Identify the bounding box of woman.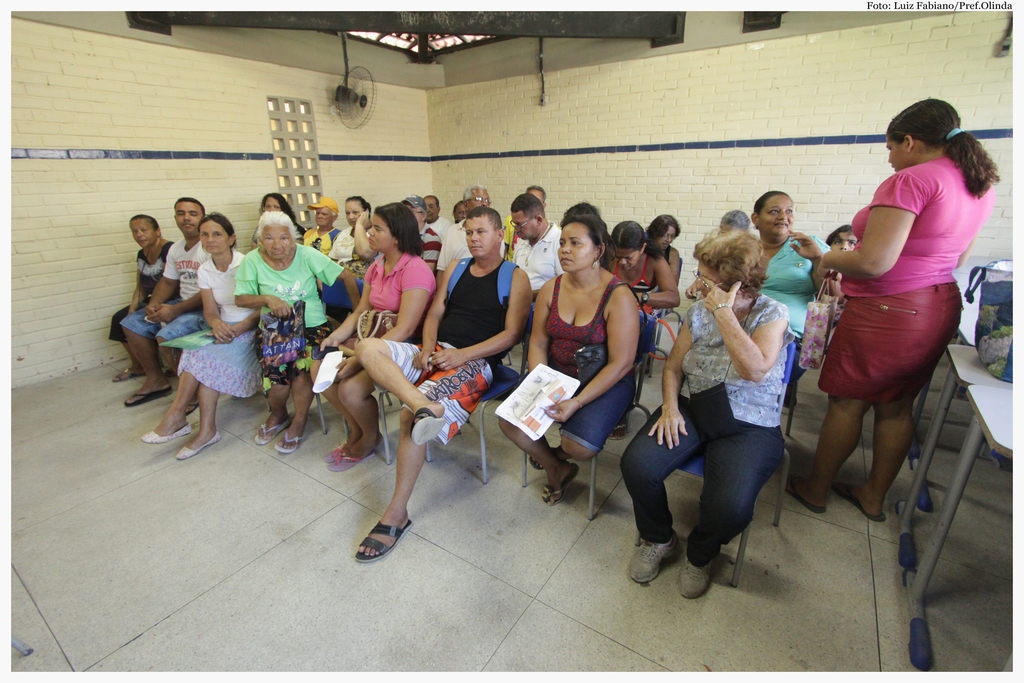
(x1=784, y1=99, x2=1002, y2=524).
